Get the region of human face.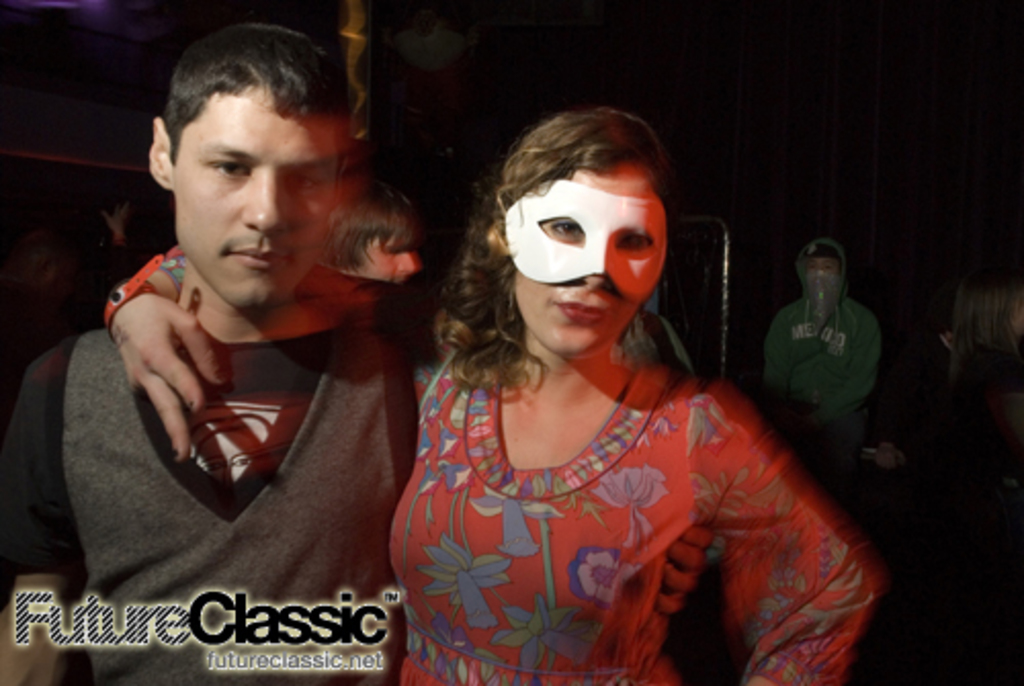
crop(492, 135, 676, 360).
